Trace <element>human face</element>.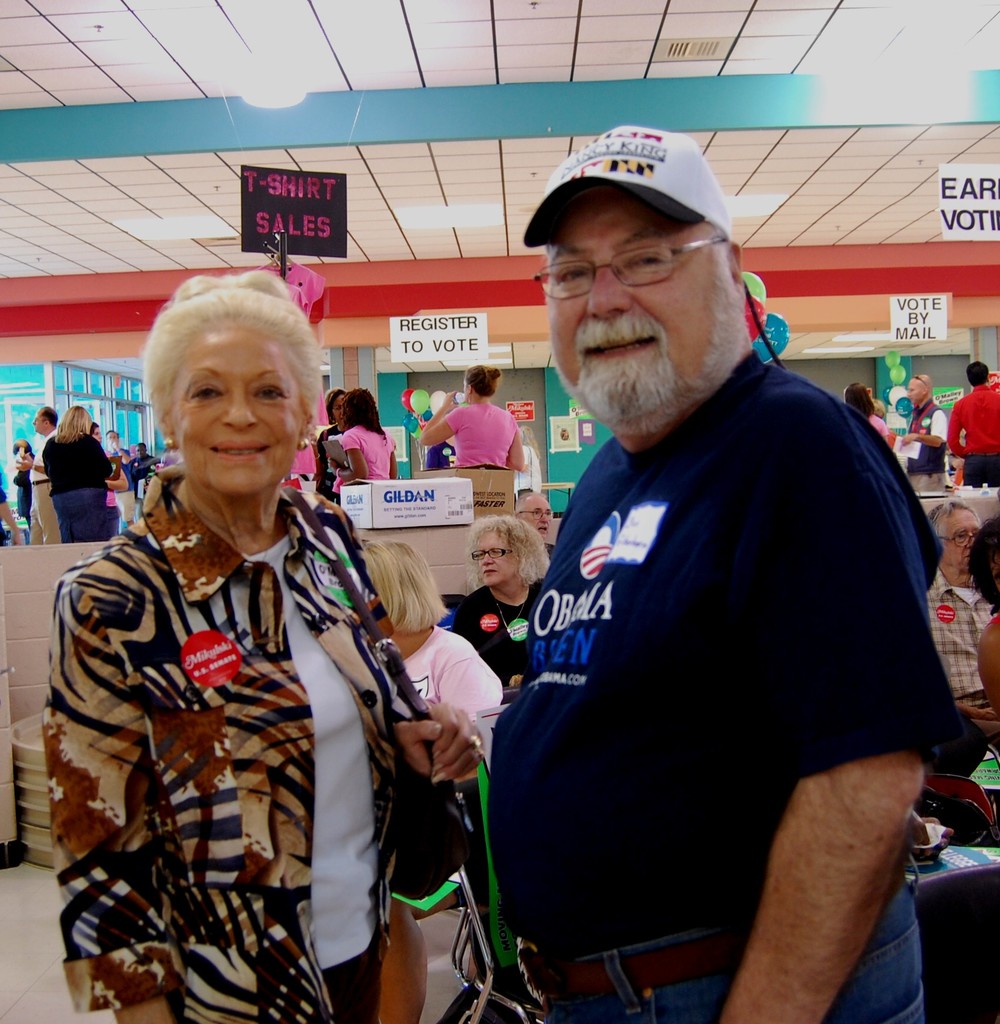
Traced to l=525, t=495, r=553, b=541.
